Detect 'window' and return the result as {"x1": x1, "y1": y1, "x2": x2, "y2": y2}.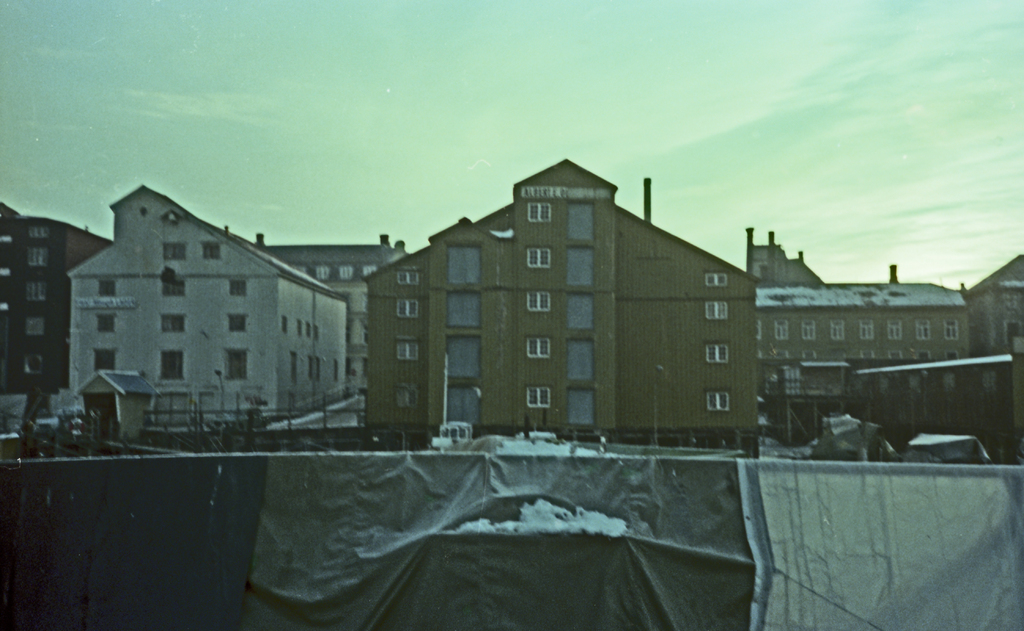
{"x1": 757, "y1": 319, "x2": 761, "y2": 340}.
